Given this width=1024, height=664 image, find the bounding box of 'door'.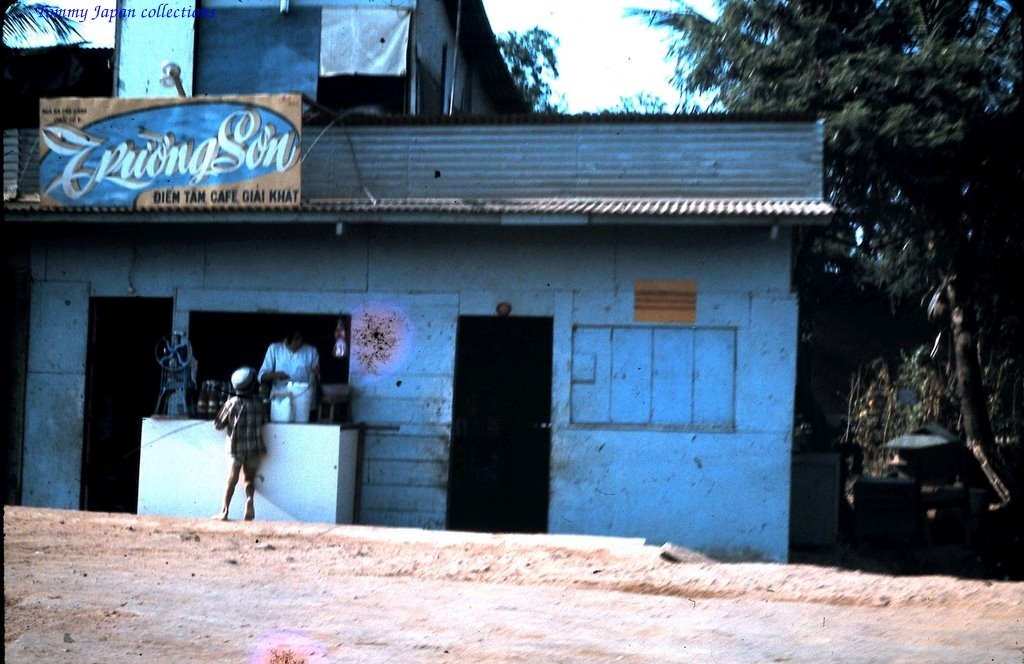
pyautogui.locateOnScreen(444, 316, 553, 532).
